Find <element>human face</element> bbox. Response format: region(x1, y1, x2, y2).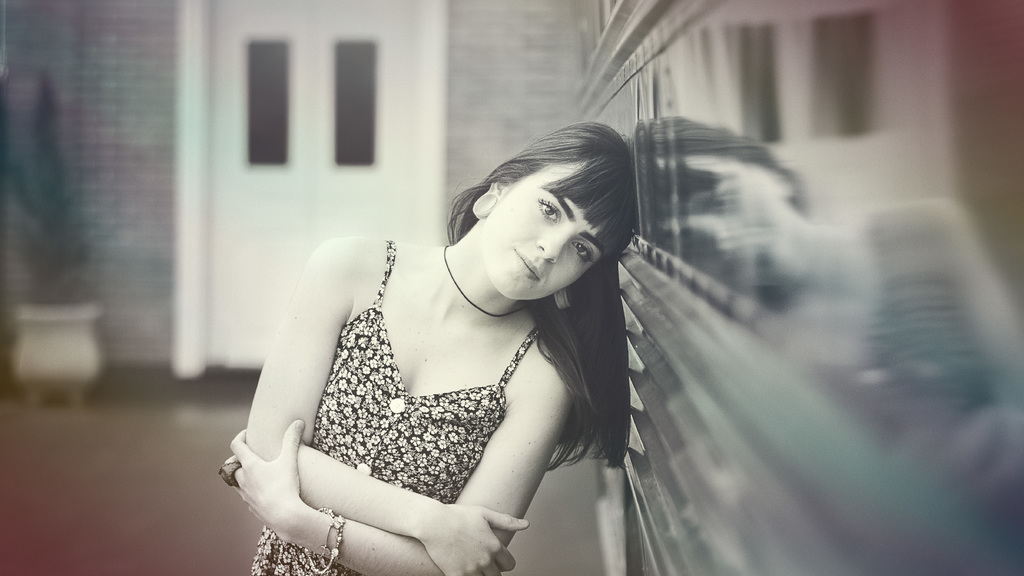
region(466, 162, 614, 306).
